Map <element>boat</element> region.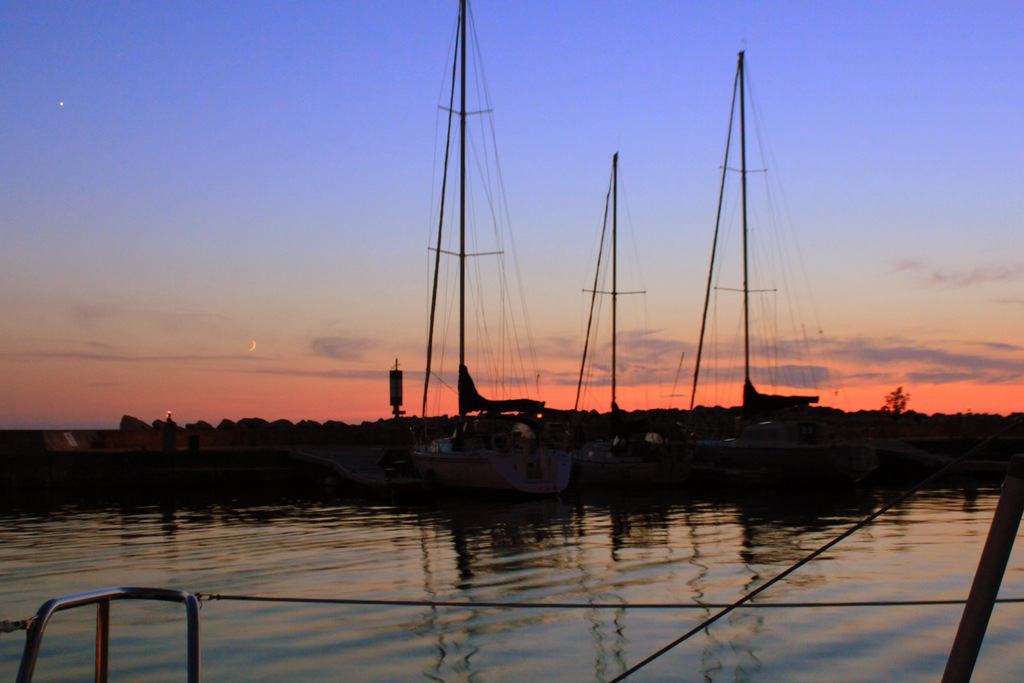
Mapped to [x1=393, y1=0, x2=577, y2=479].
